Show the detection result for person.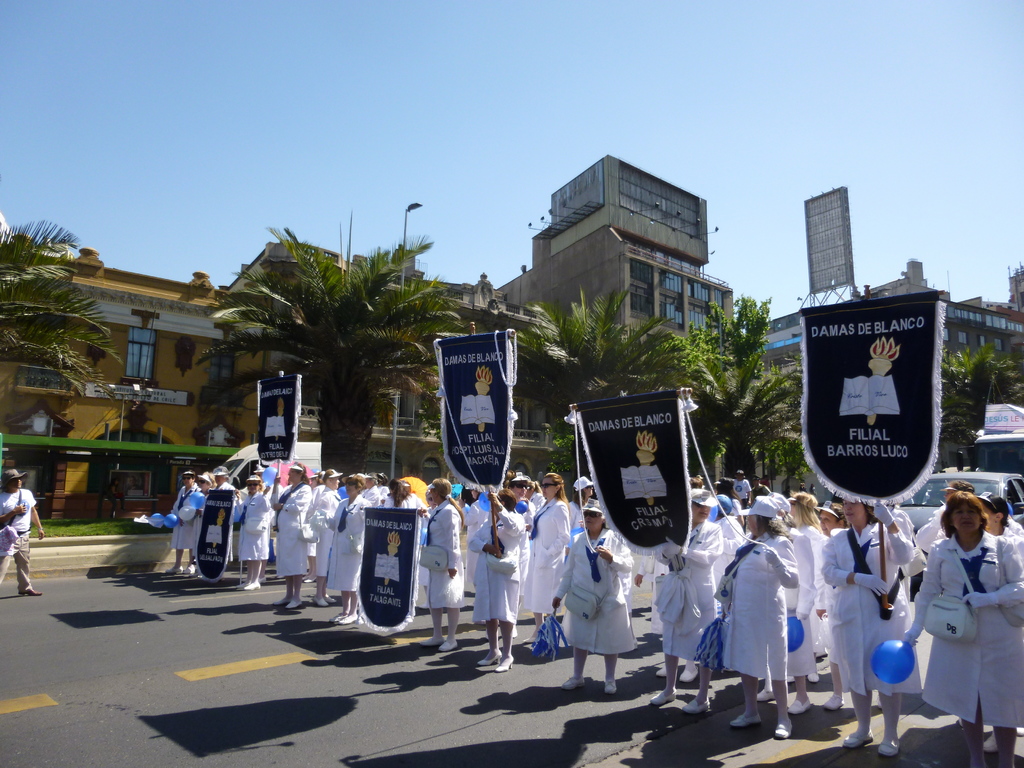
box=[223, 473, 278, 584].
